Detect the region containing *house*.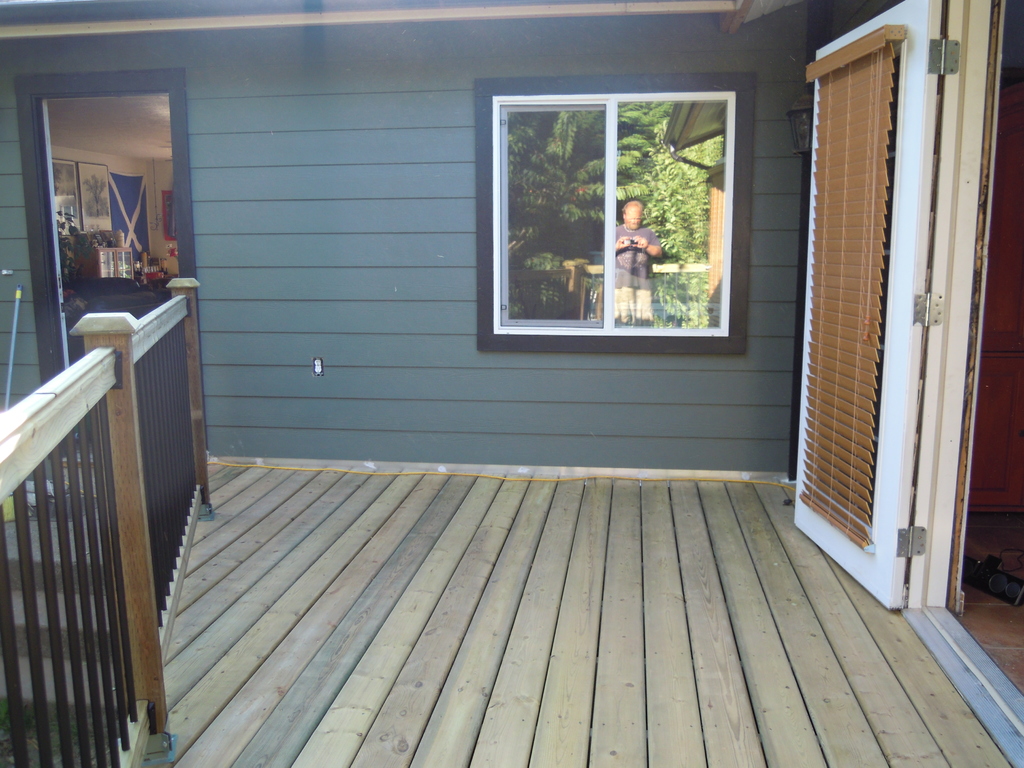
<box>0,0,1023,767</box>.
